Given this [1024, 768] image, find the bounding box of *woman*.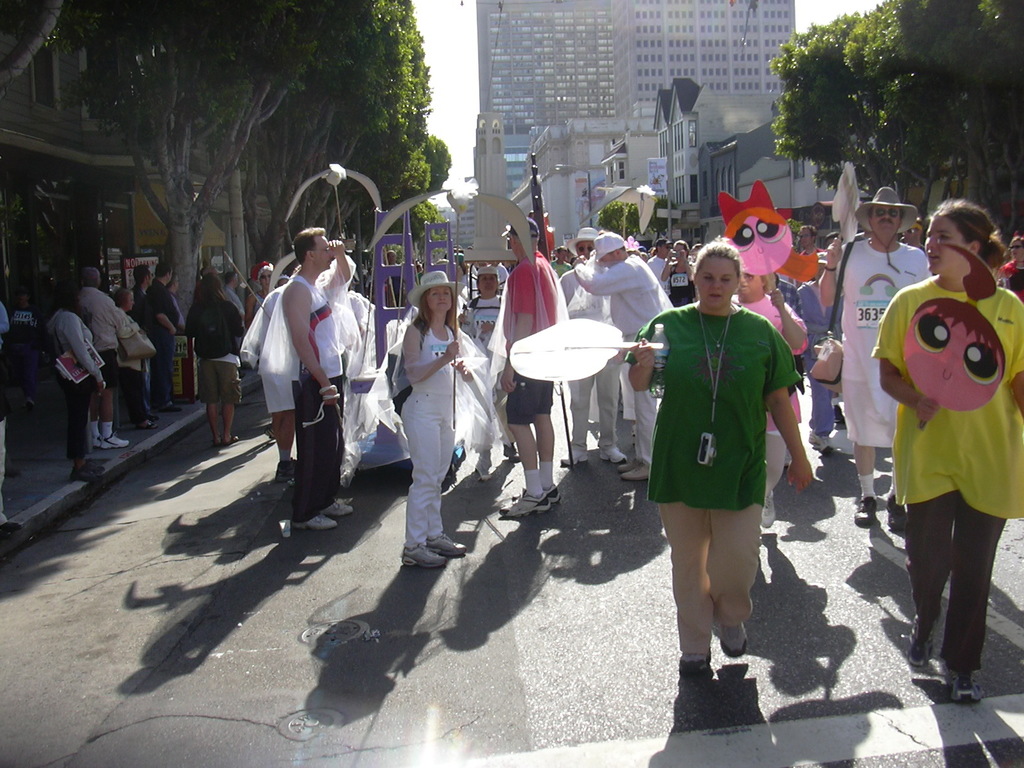
{"x1": 622, "y1": 237, "x2": 816, "y2": 671}.
